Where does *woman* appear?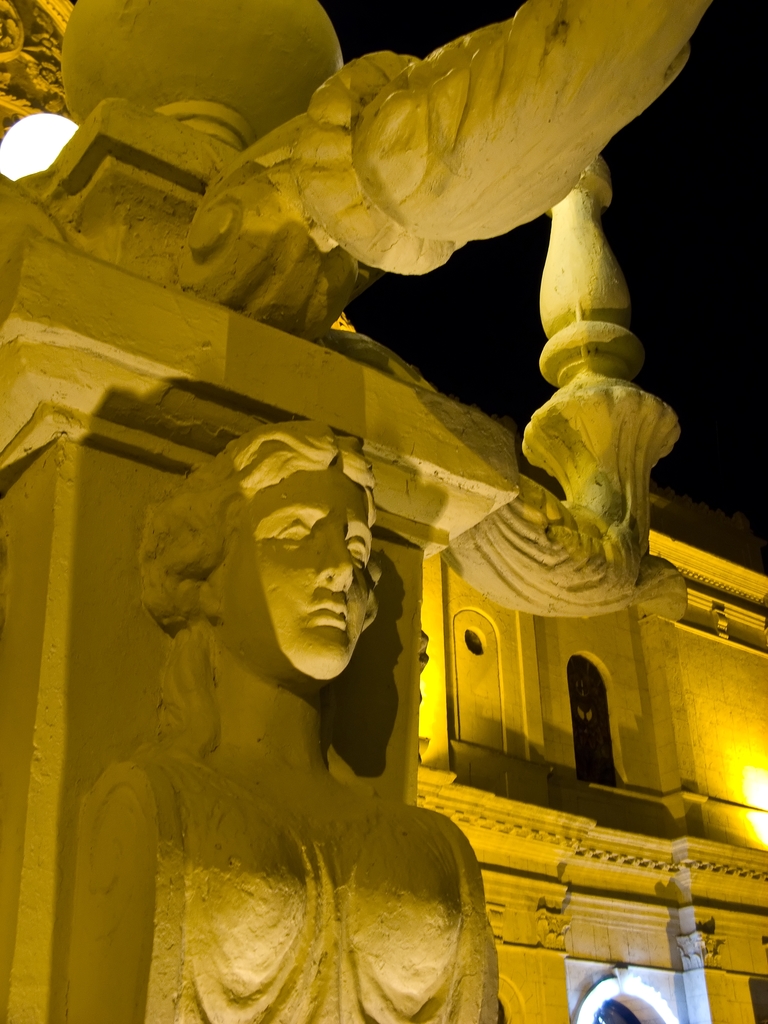
Appears at {"left": 109, "top": 401, "right": 493, "bottom": 1020}.
